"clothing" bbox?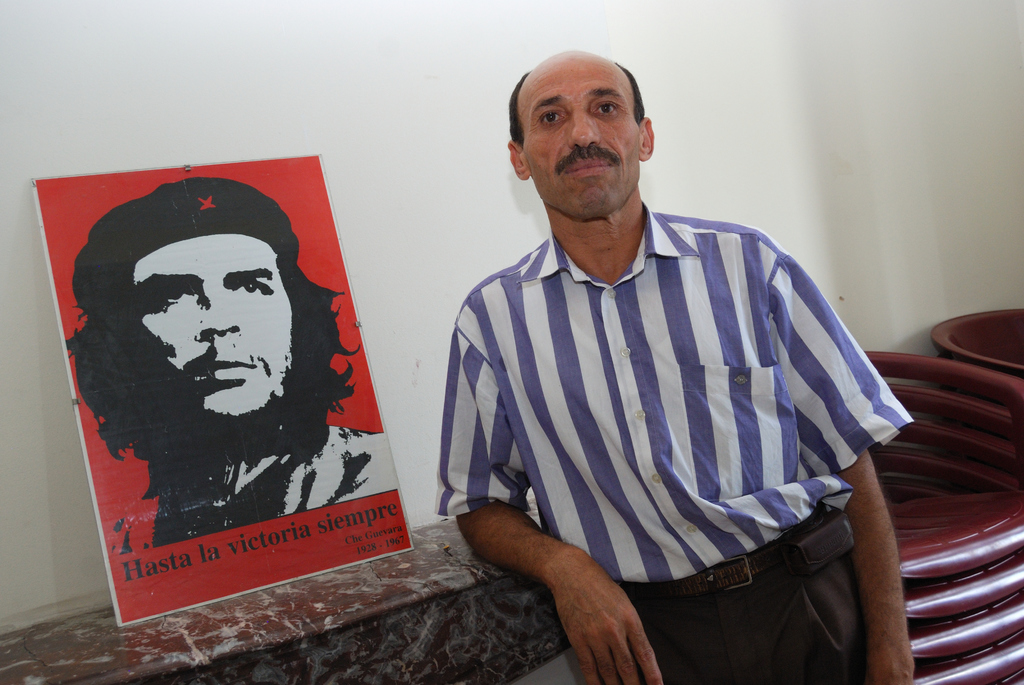
(x1=424, y1=175, x2=908, y2=654)
